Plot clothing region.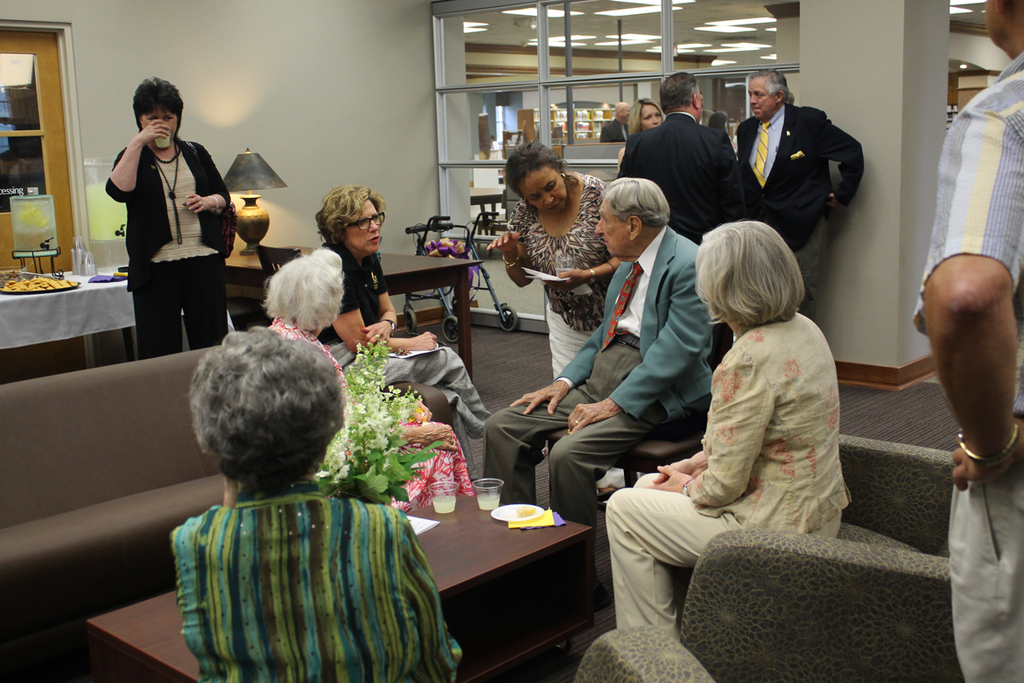
Plotted at [602,471,721,625].
